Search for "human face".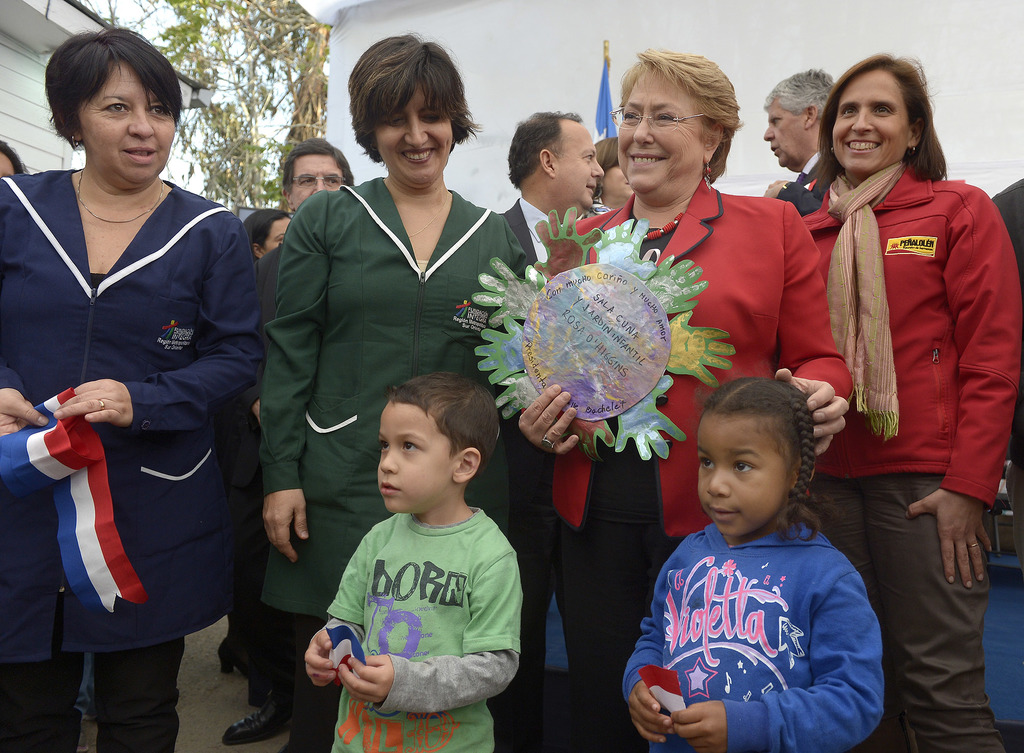
Found at box(268, 209, 299, 242).
